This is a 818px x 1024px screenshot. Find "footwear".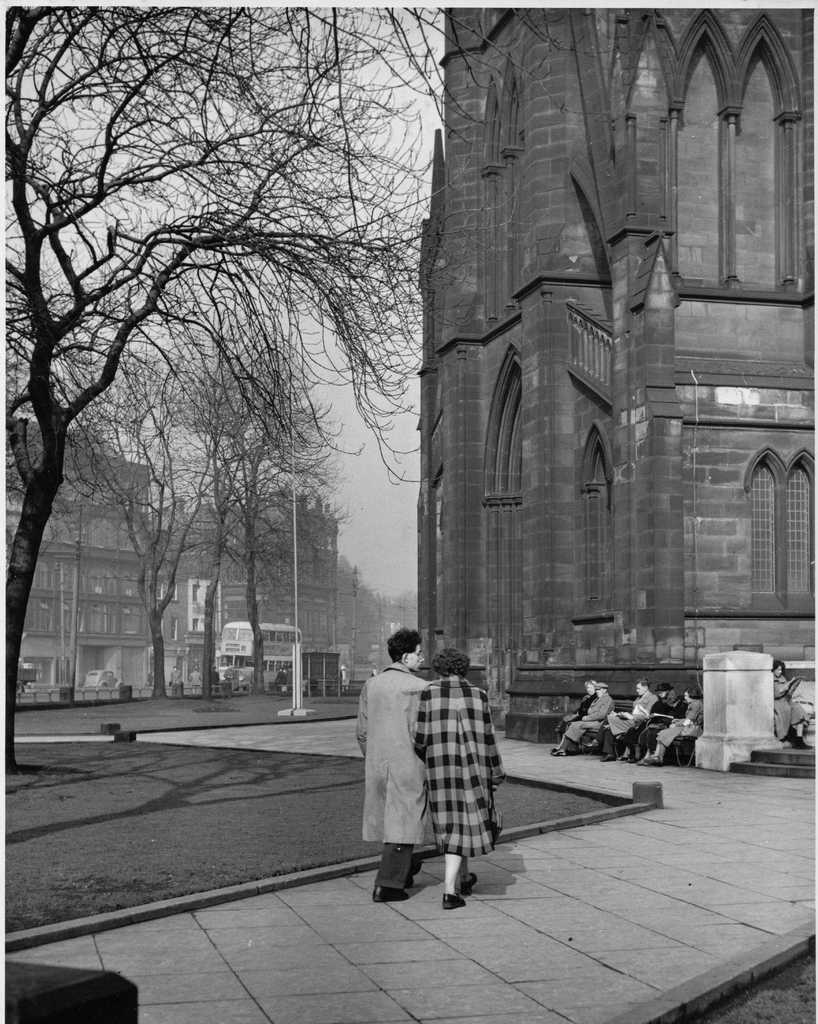
Bounding box: pyautogui.locateOnScreen(374, 884, 407, 900).
